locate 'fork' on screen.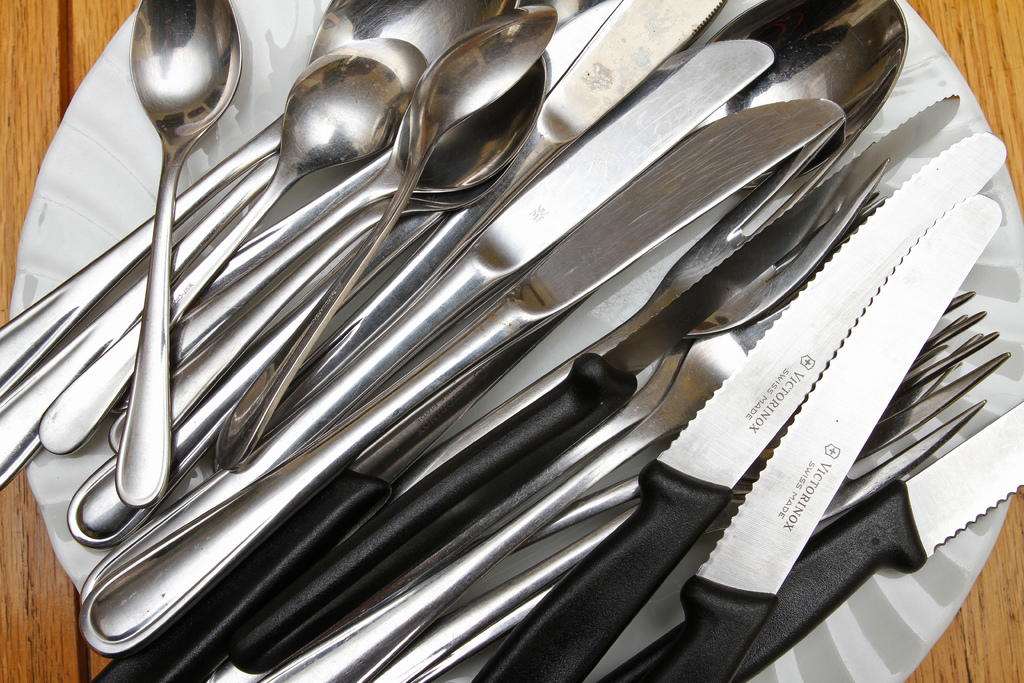
On screen at 391:117:892:491.
